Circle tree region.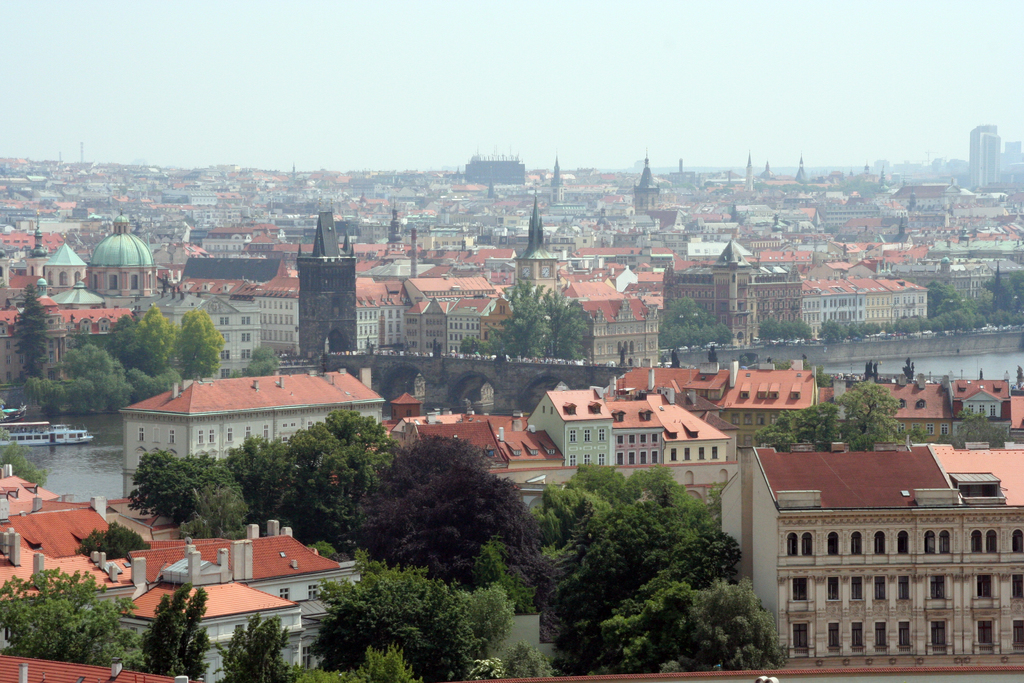
Region: <region>918, 278, 954, 312</region>.
